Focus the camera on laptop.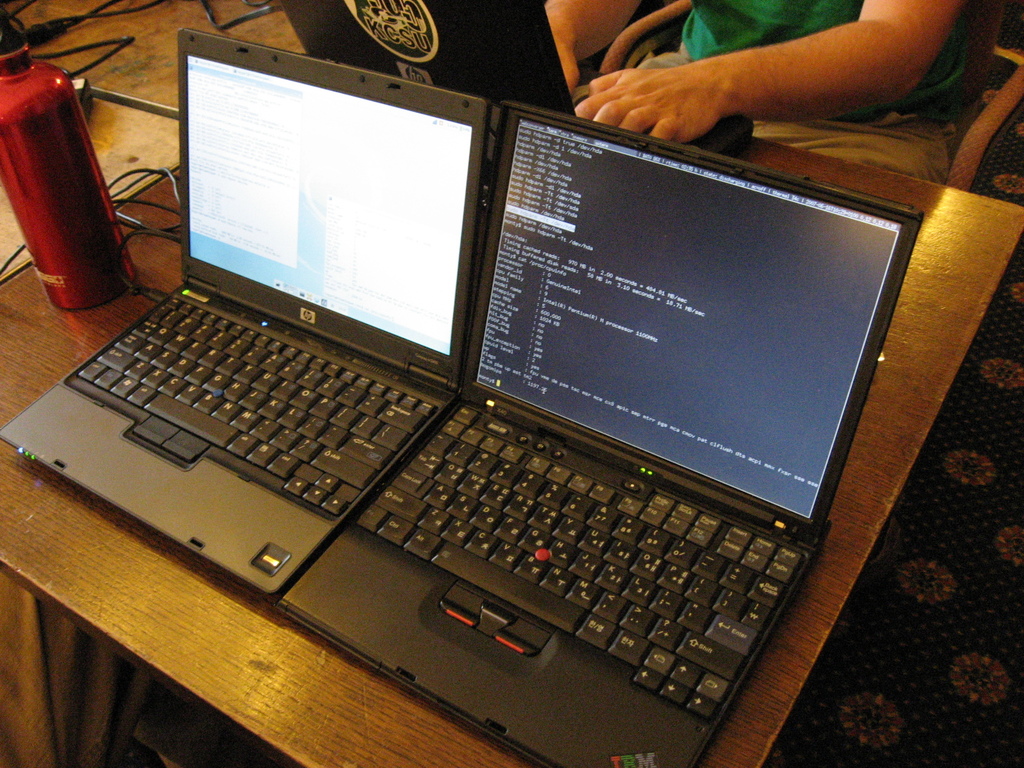
Focus region: {"left": 34, "top": 37, "right": 932, "bottom": 767}.
